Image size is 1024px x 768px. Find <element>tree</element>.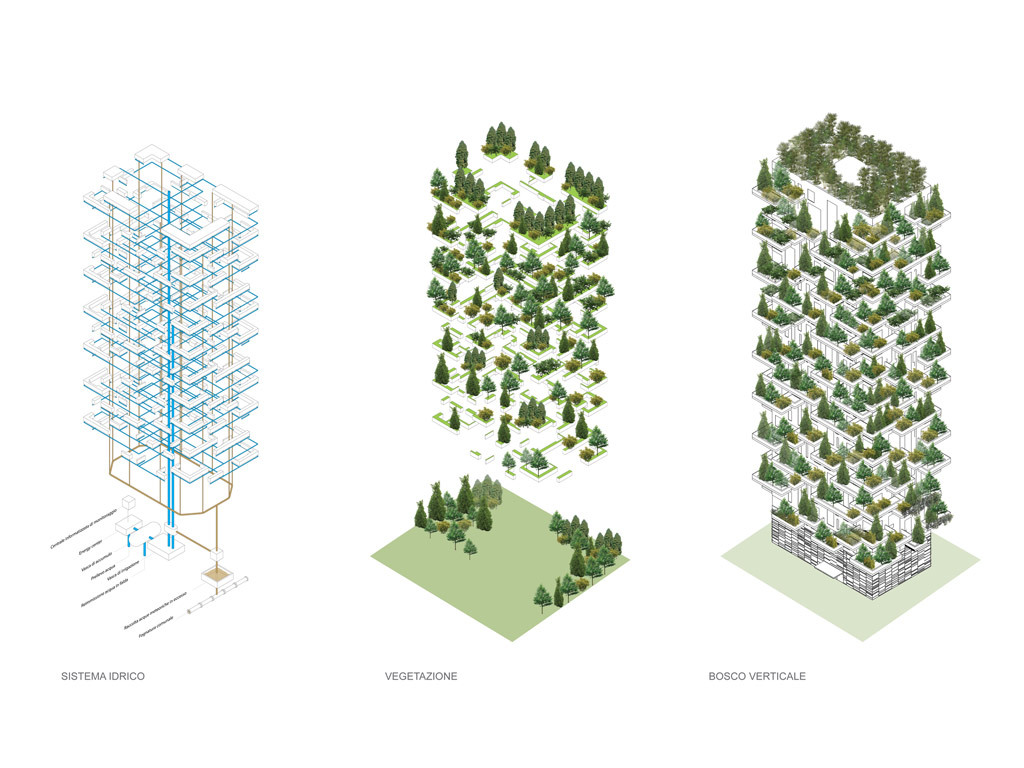
bbox=[464, 287, 496, 327].
